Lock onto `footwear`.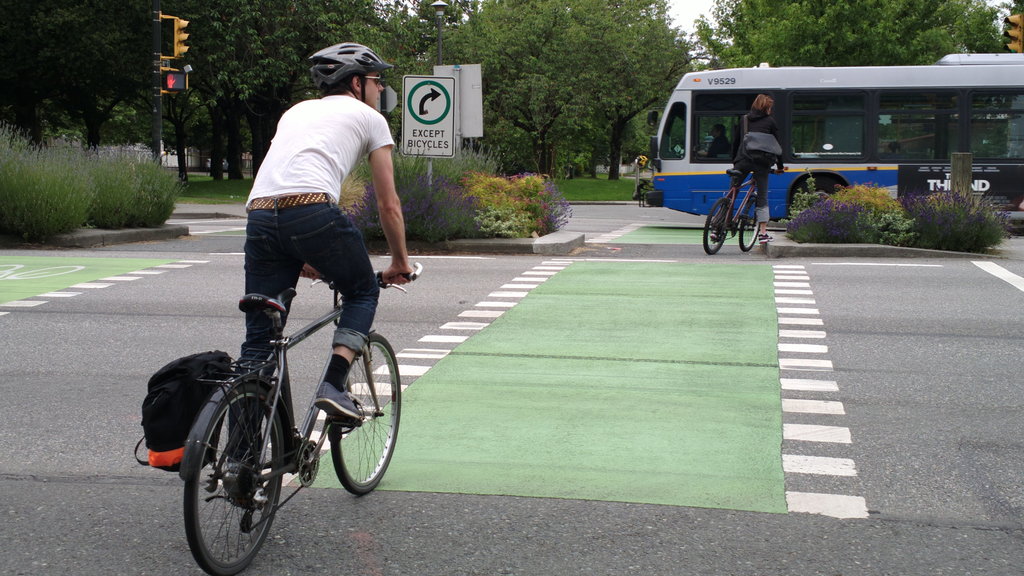
Locked: crop(221, 470, 256, 503).
